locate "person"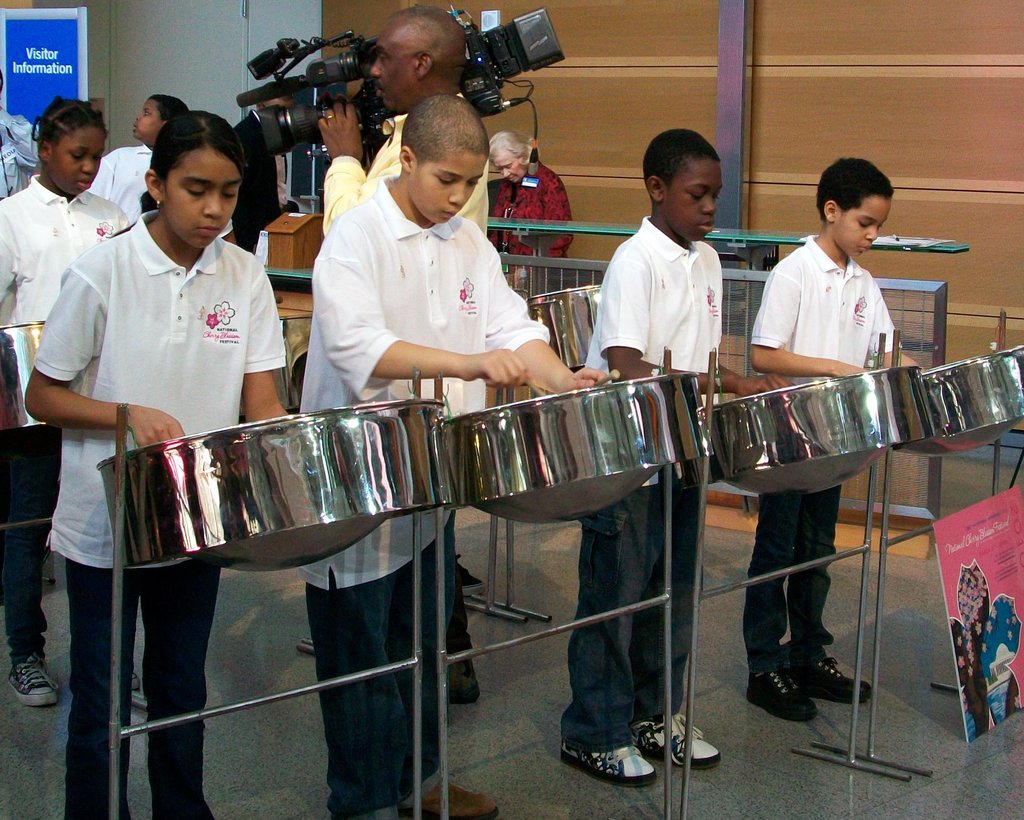
region(299, 13, 493, 700)
